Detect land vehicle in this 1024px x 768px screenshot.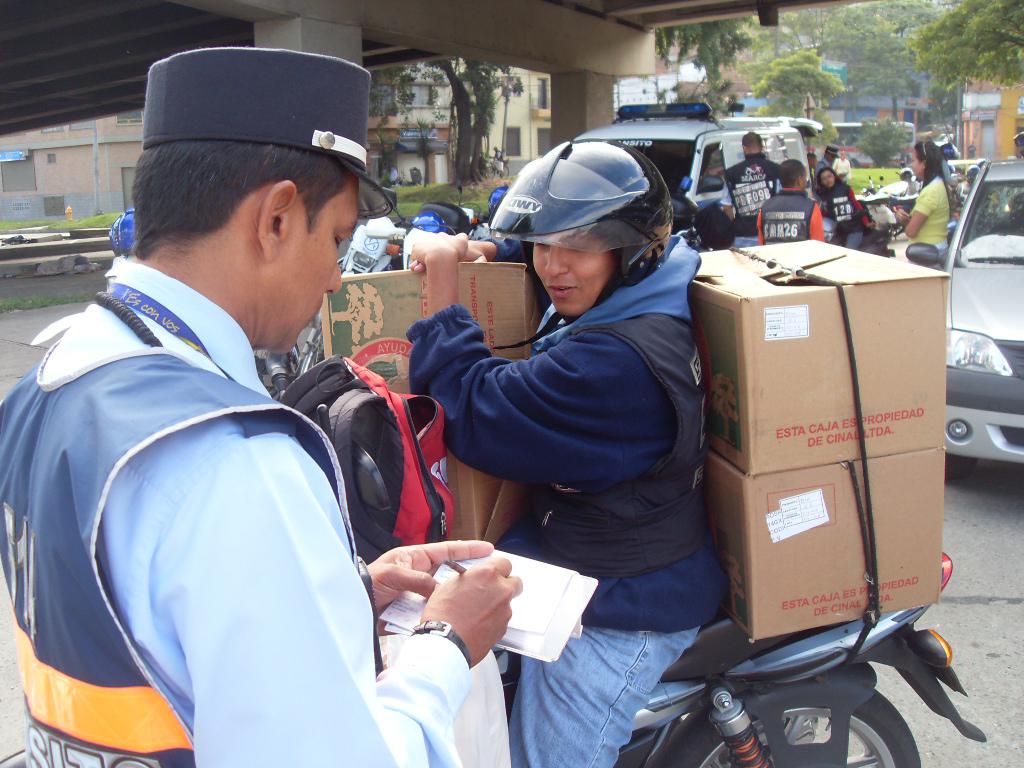
Detection: locate(861, 177, 907, 236).
